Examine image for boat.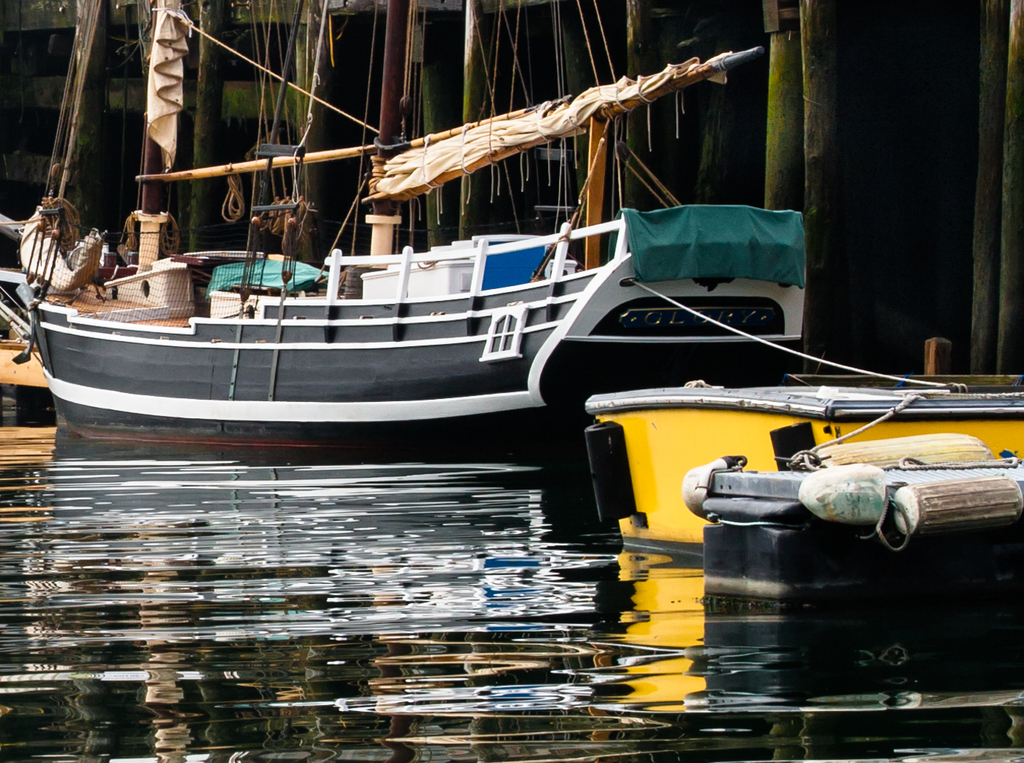
Examination result: {"x1": 0, "y1": 0, "x2": 649, "y2": 416}.
